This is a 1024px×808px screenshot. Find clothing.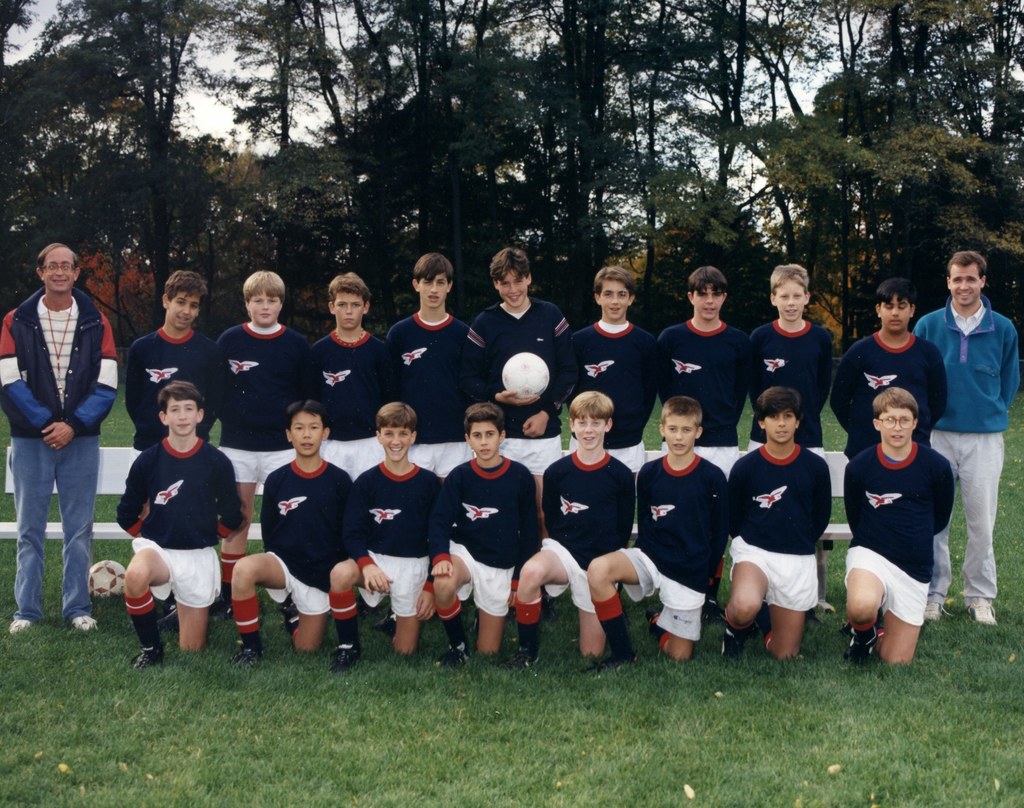
Bounding box: rect(411, 451, 554, 619).
